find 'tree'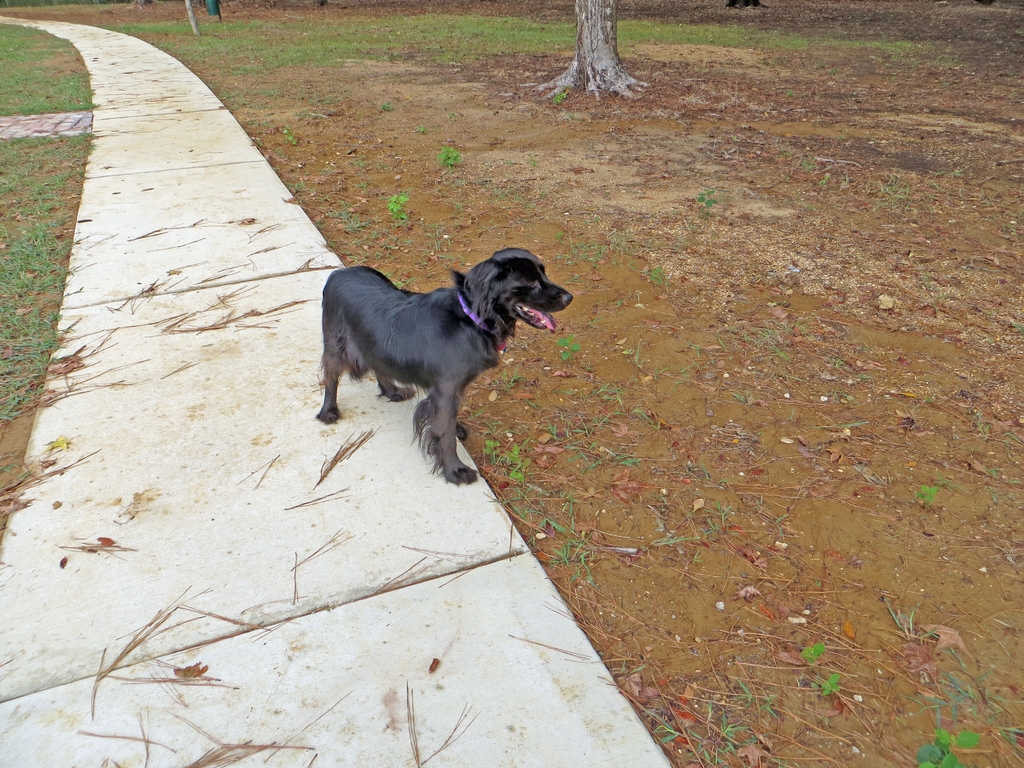
locate(525, 0, 652, 111)
